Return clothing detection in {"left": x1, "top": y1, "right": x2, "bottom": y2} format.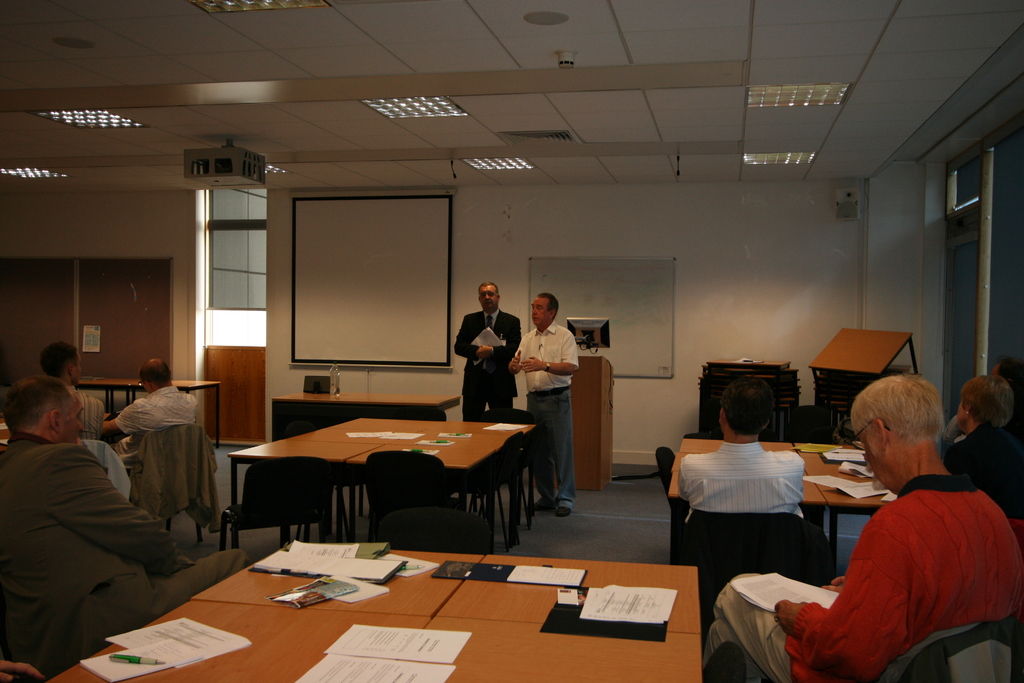
{"left": 673, "top": 441, "right": 803, "bottom": 524}.
